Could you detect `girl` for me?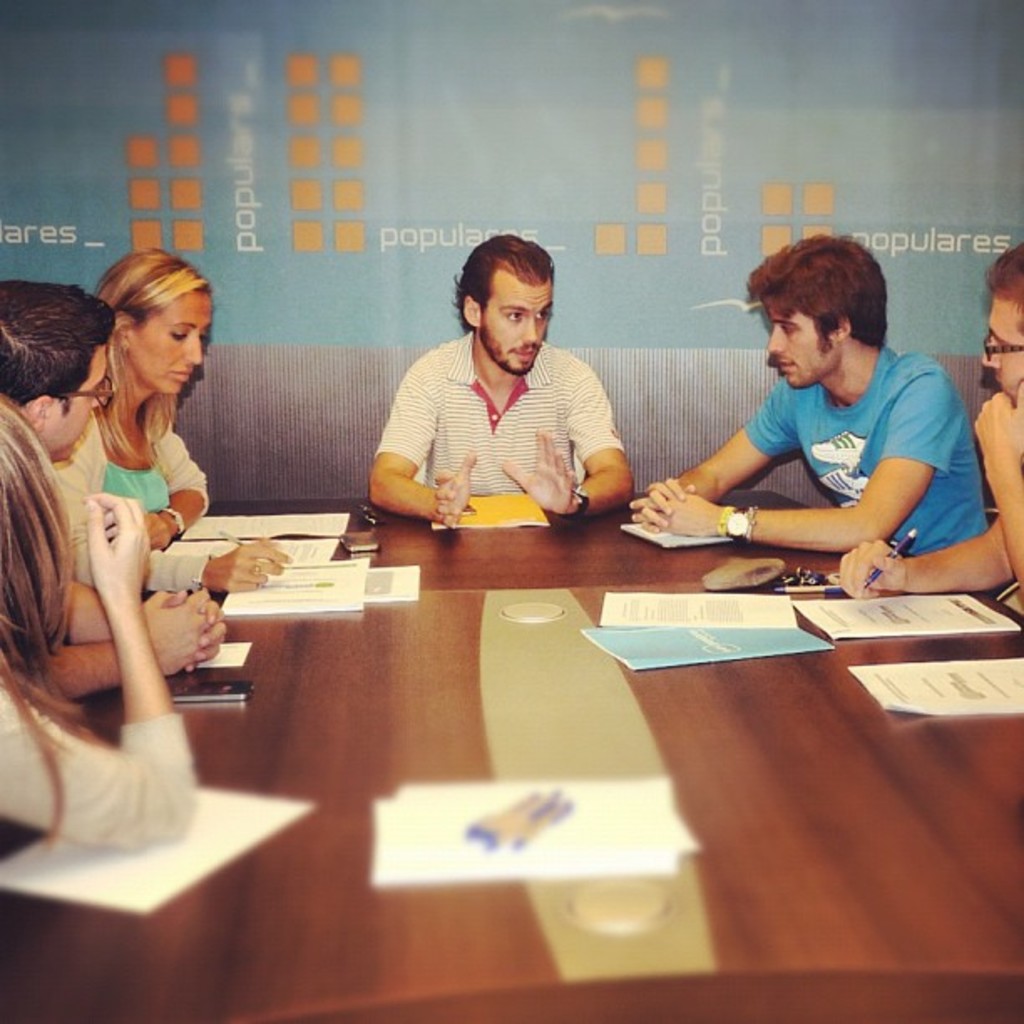
Detection result: box=[0, 395, 199, 850].
